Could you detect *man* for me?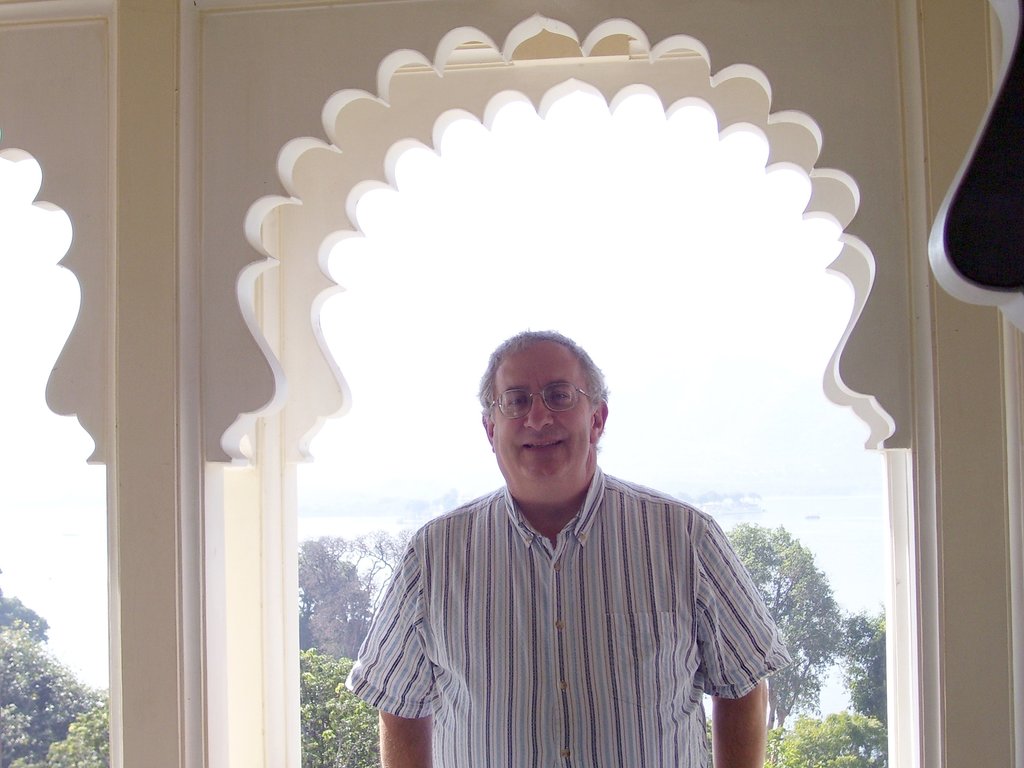
Detection result: 354,316,784,741.
